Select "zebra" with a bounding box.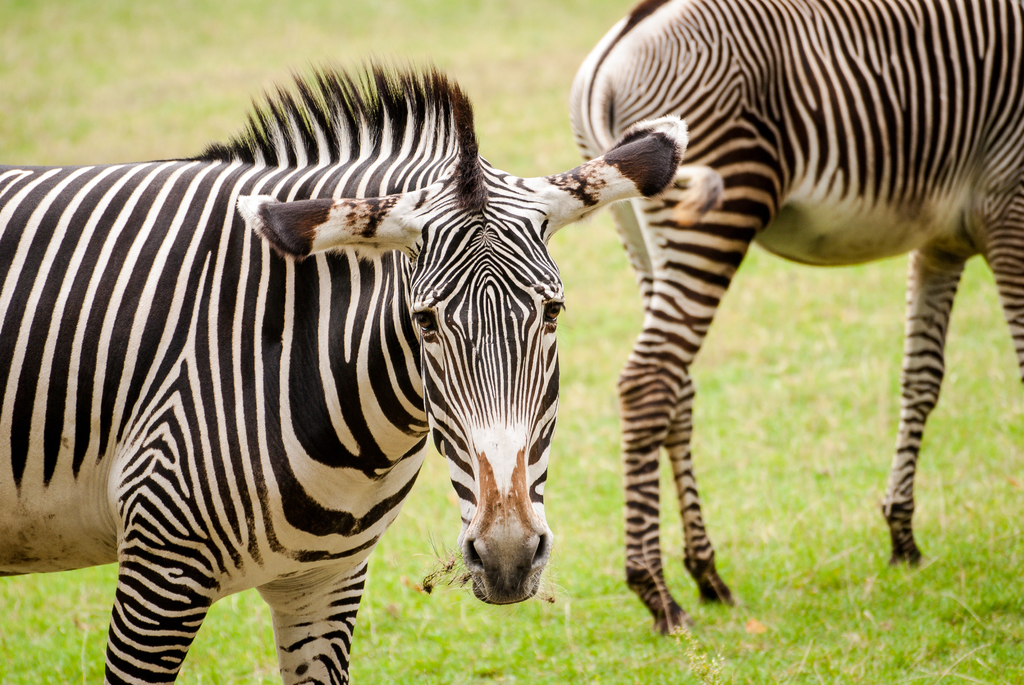
[x1=566, y1=0, x2=1023, y2=636].
